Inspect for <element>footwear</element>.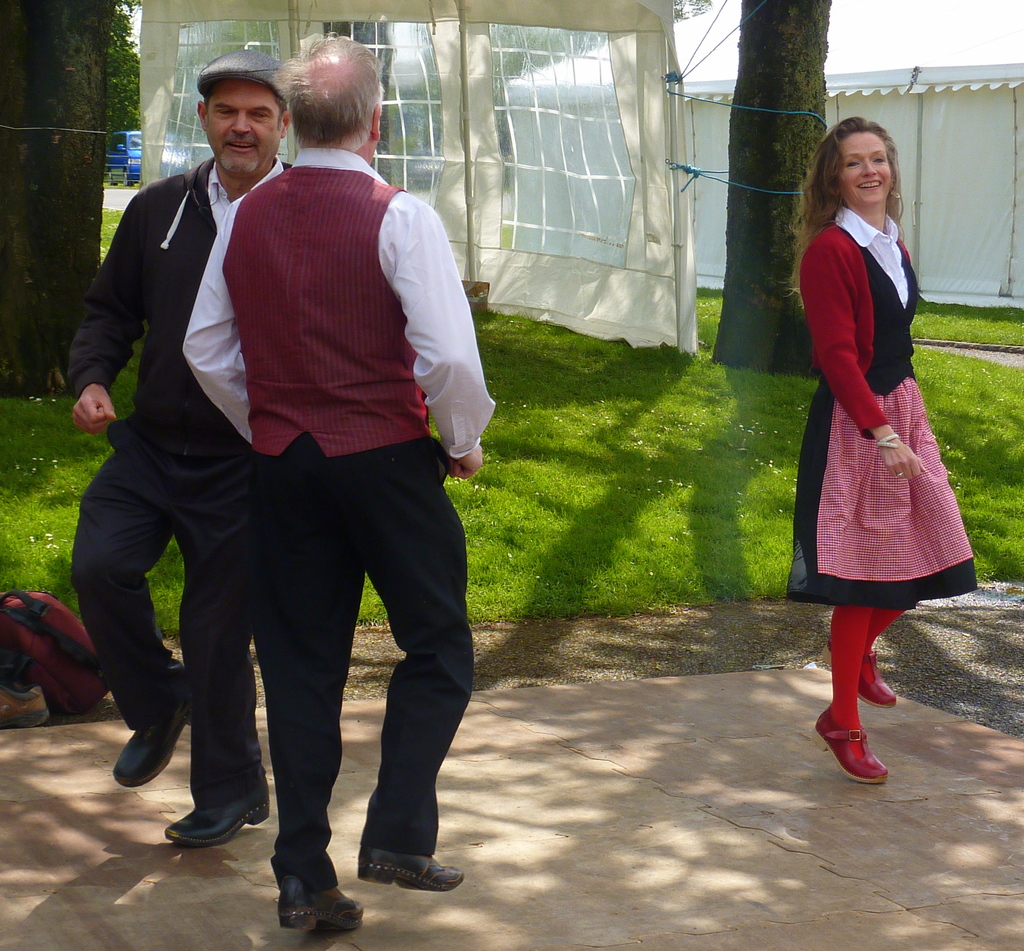
Inspection: rect(812, 703, 892, 787).
